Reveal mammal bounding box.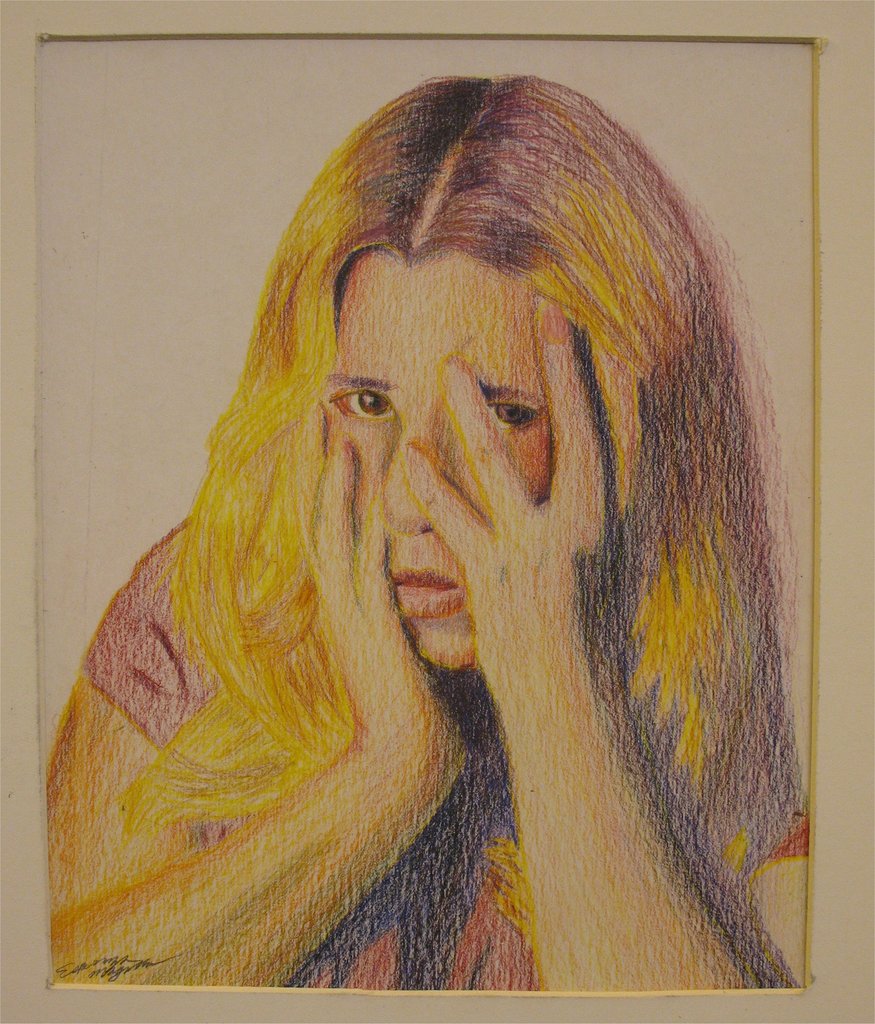
Revealed: pyautogui.locateOnScreen(3, 10, 847, 966).
